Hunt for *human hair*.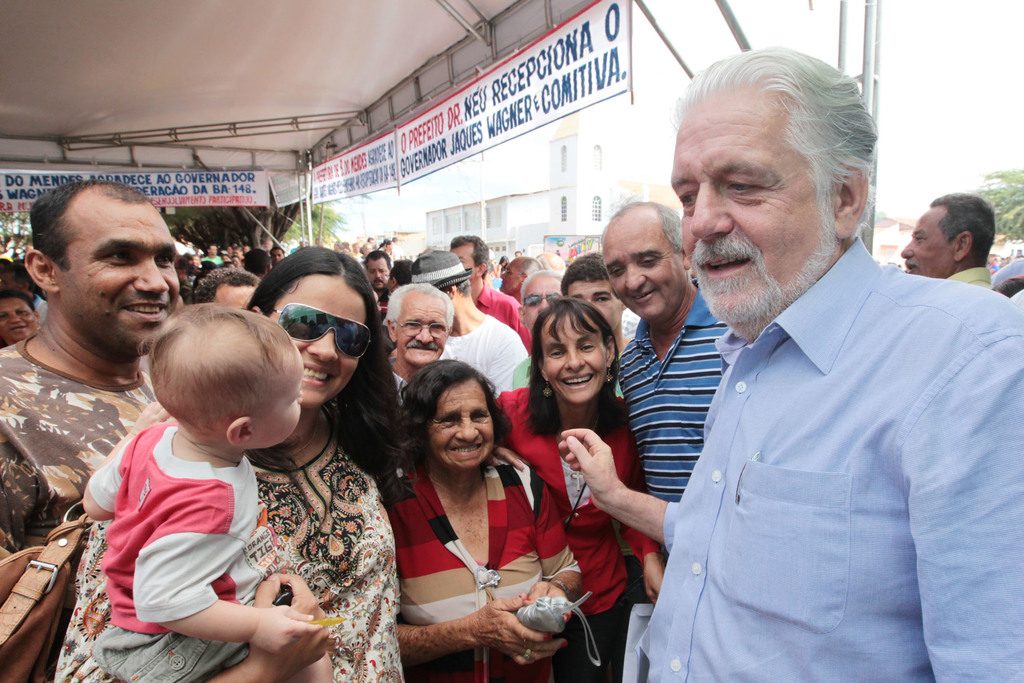
Hunted down at left=390, top=258, right=412, bottom=284.
